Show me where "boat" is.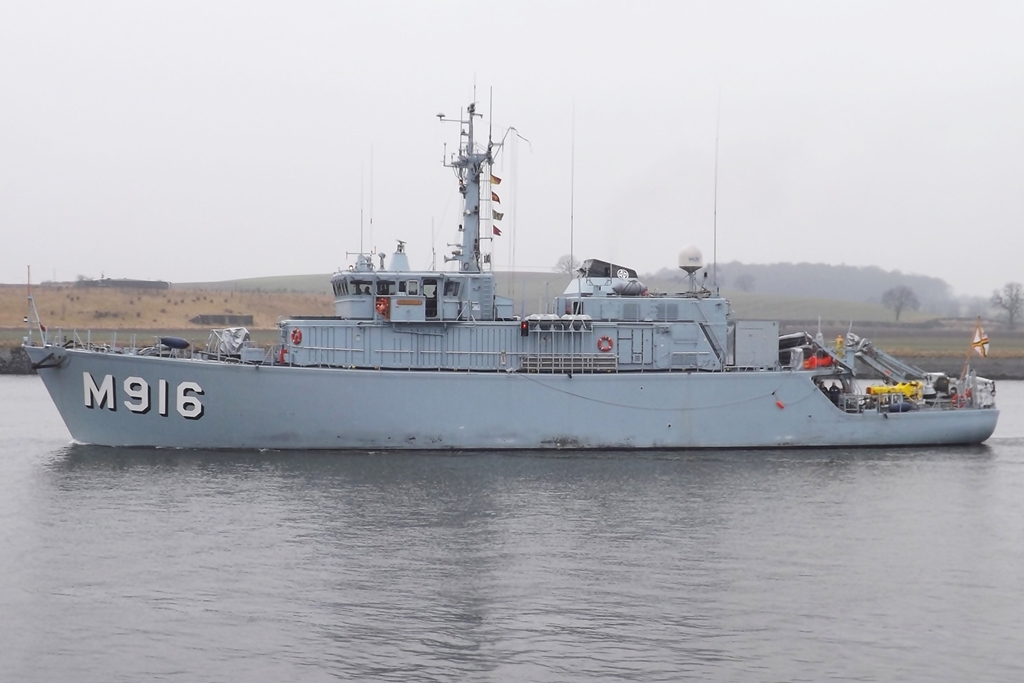
"boat" is at bbox=[0, 191, 1023, 432].
